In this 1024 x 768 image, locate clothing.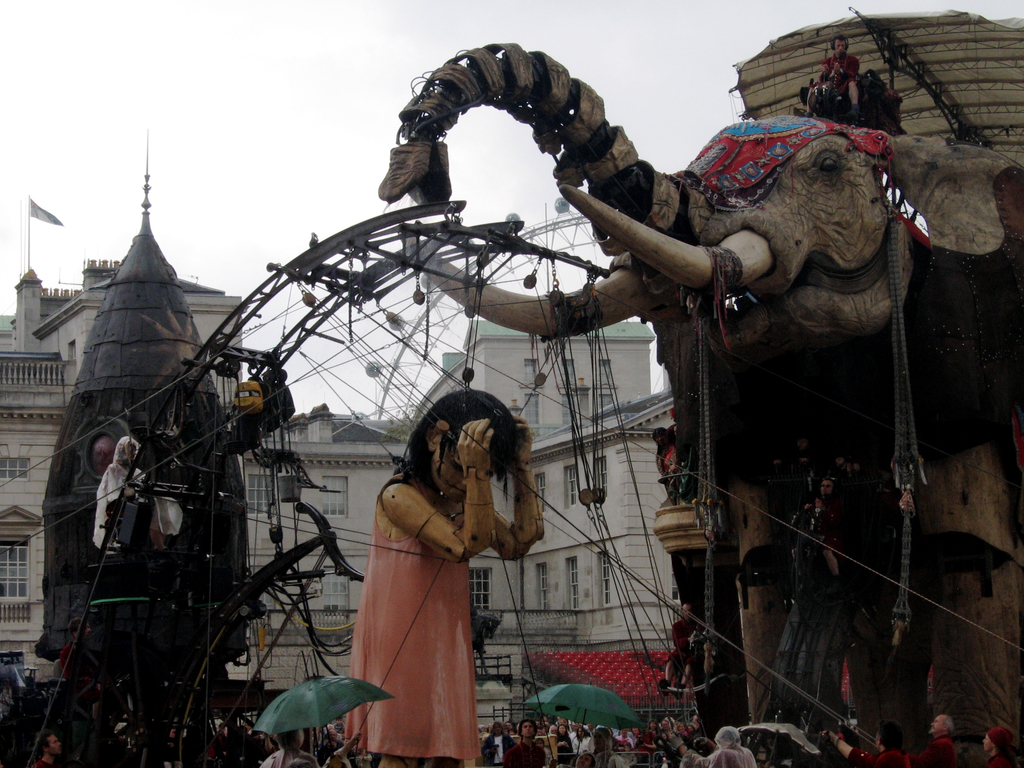
Bounding box: [31, 759, 63, 767].
